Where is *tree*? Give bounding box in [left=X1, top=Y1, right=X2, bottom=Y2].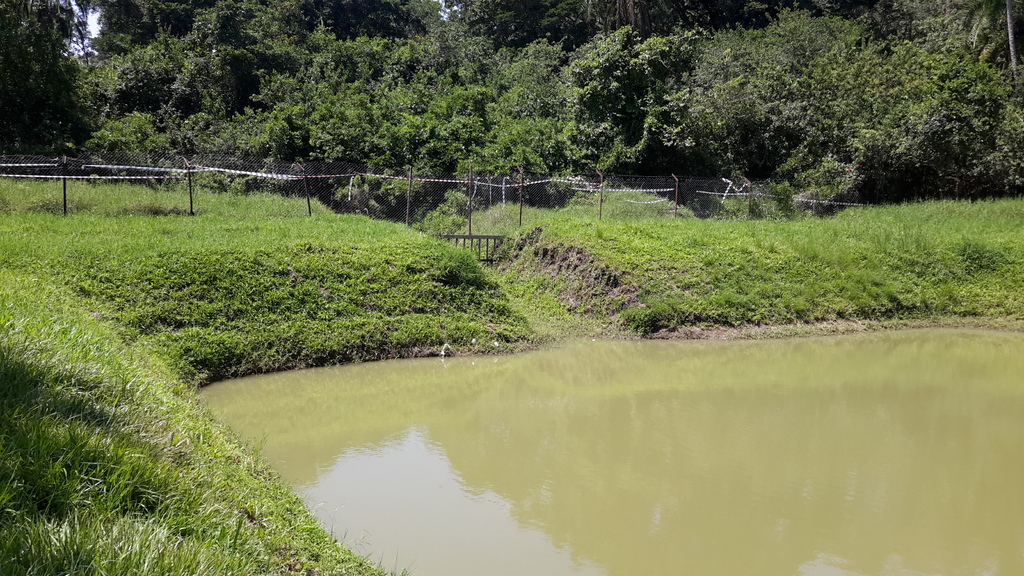
[left=686, top=36, right=757, bottom=207].
